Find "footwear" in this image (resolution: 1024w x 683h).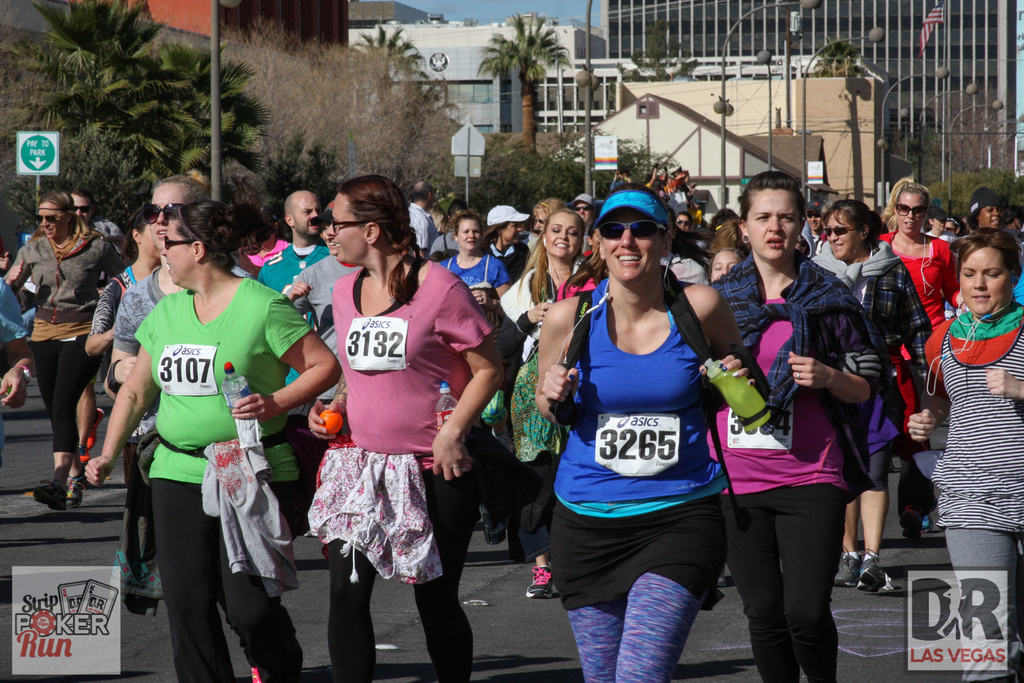
[left=32, top=478, right=66, bottom=513].
